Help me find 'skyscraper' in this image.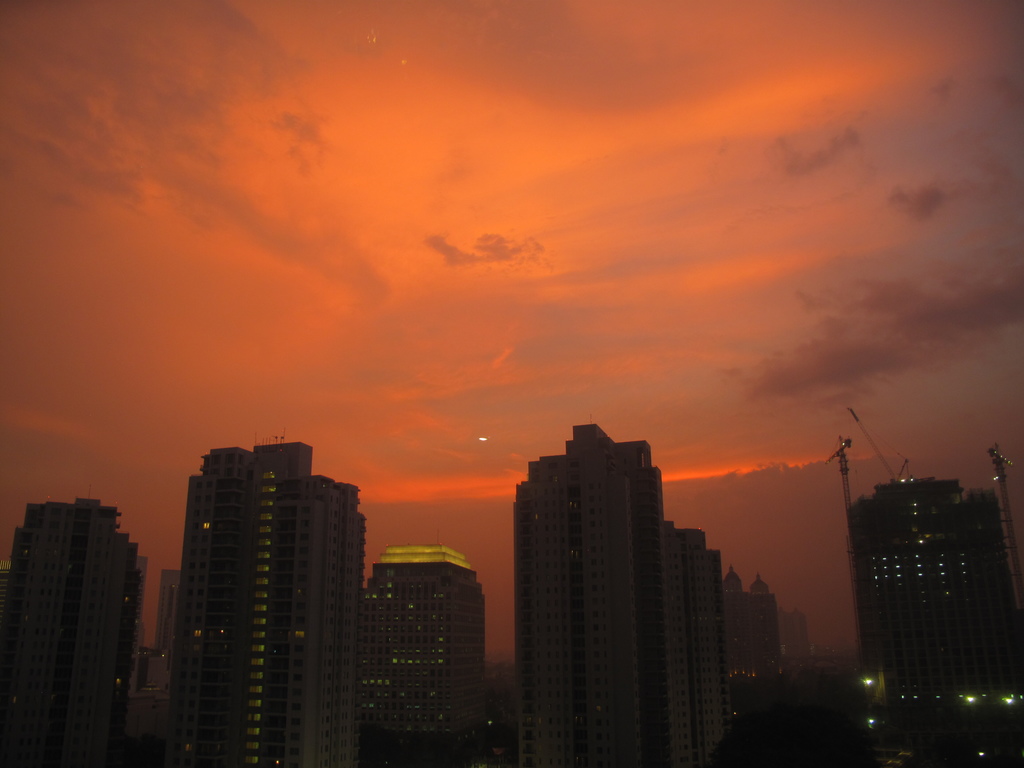
Found it: [left=842, top=406, right=1023, bottom=767].
